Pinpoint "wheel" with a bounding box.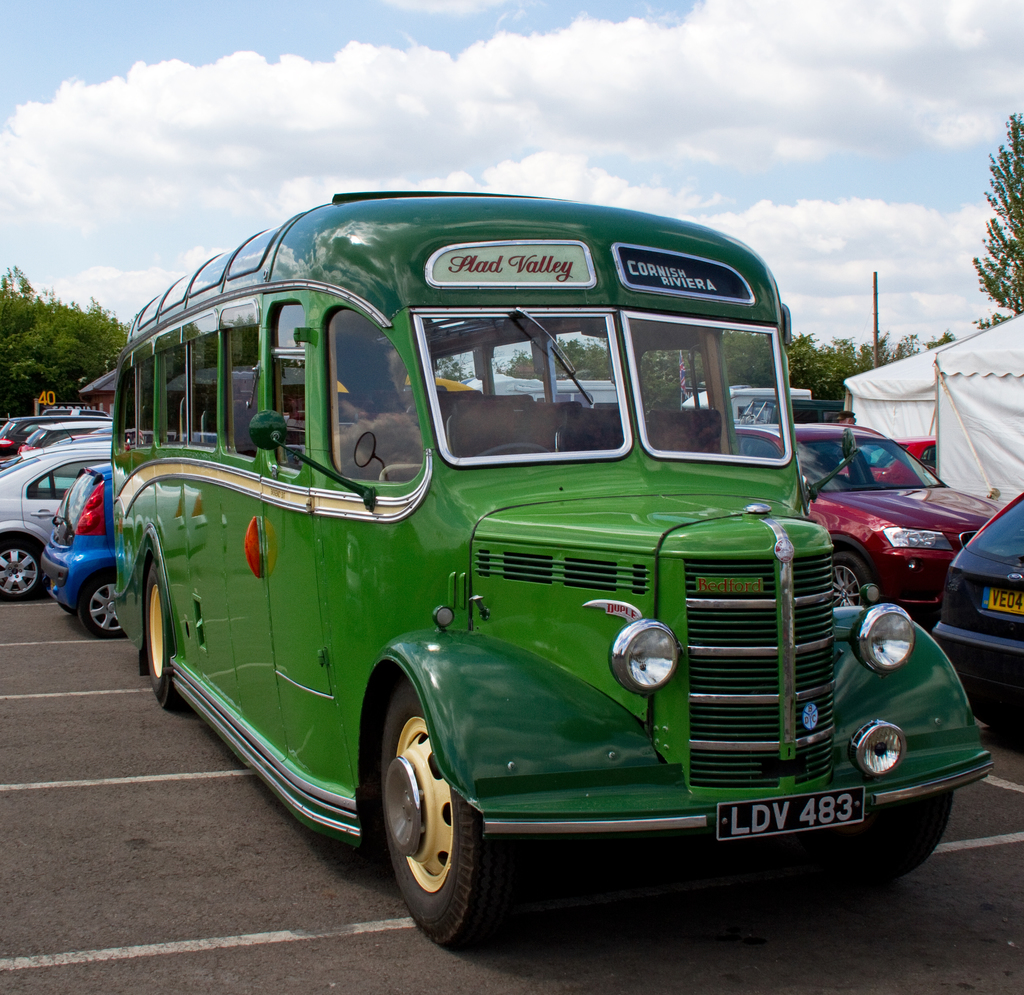
<bbox>141, 558, 183, 711</bbox>.
